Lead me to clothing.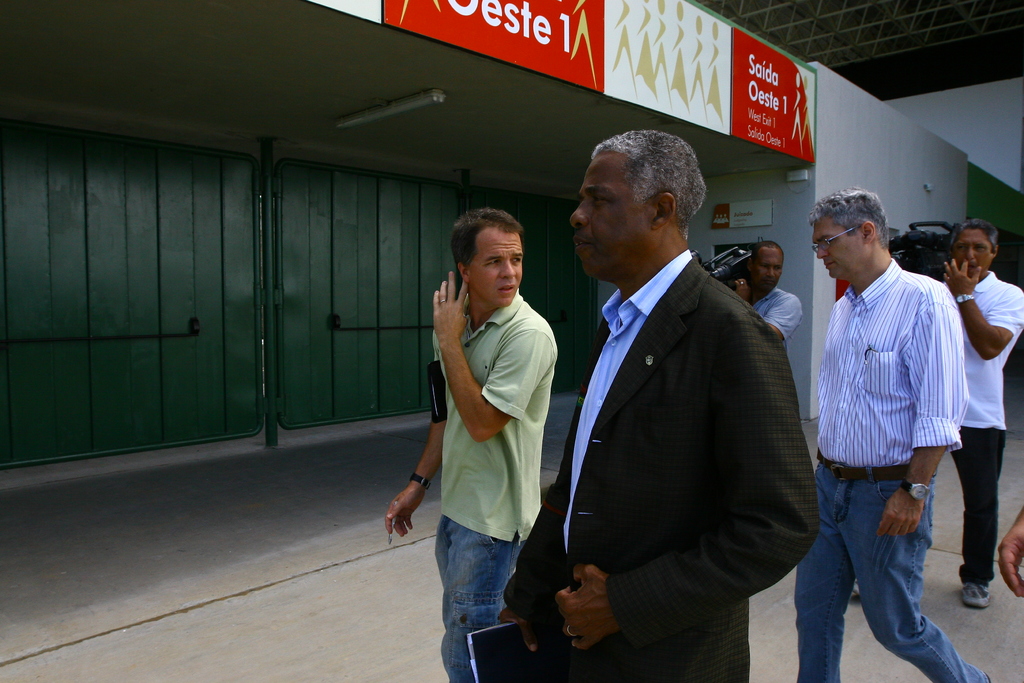
Lead to [753,290,803,343].
